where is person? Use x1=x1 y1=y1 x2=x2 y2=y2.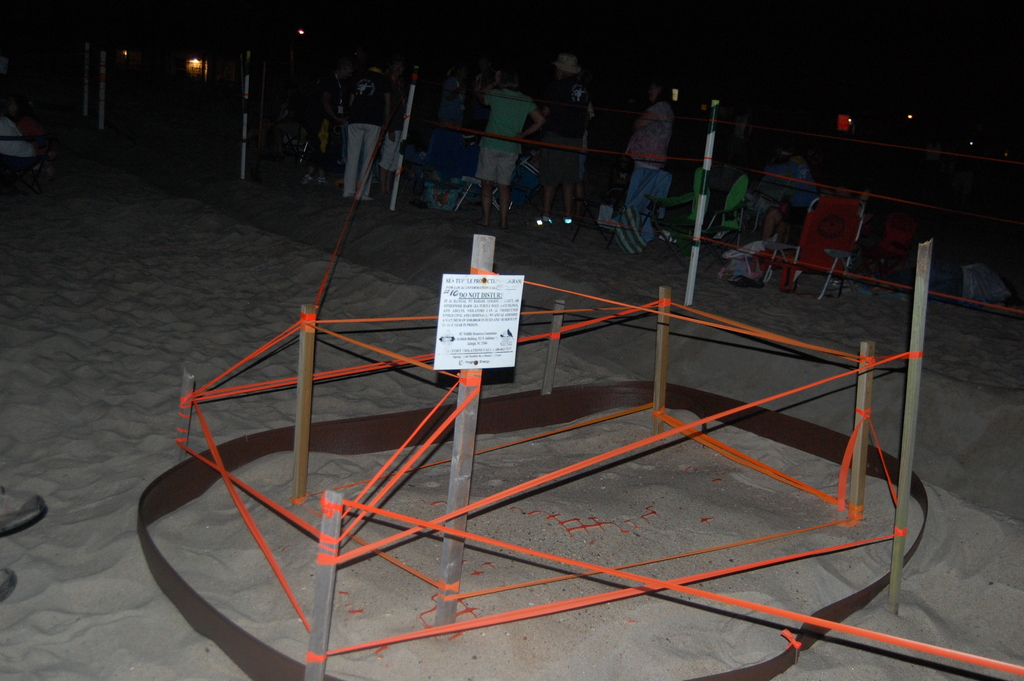
x1=543 y1=50 x2=600 y2=227.
